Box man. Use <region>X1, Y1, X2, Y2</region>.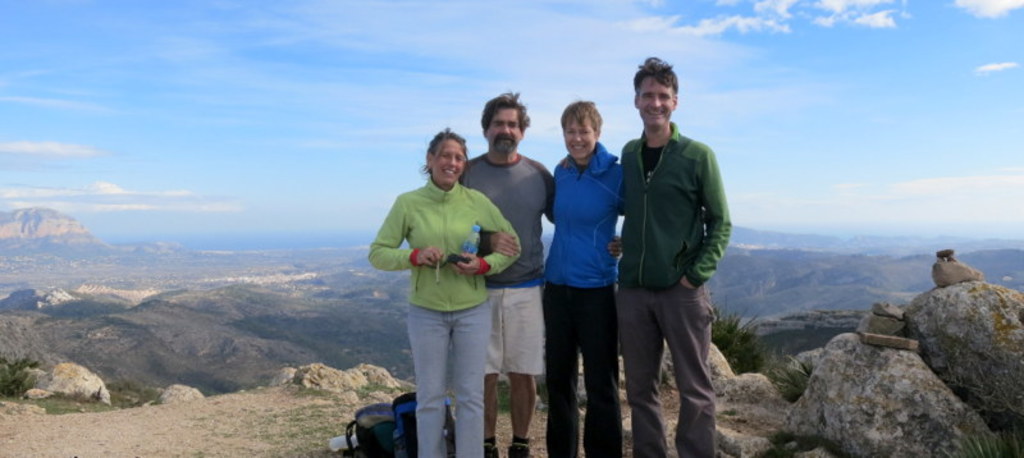
<region>460, 91, 626, 457</region>.
